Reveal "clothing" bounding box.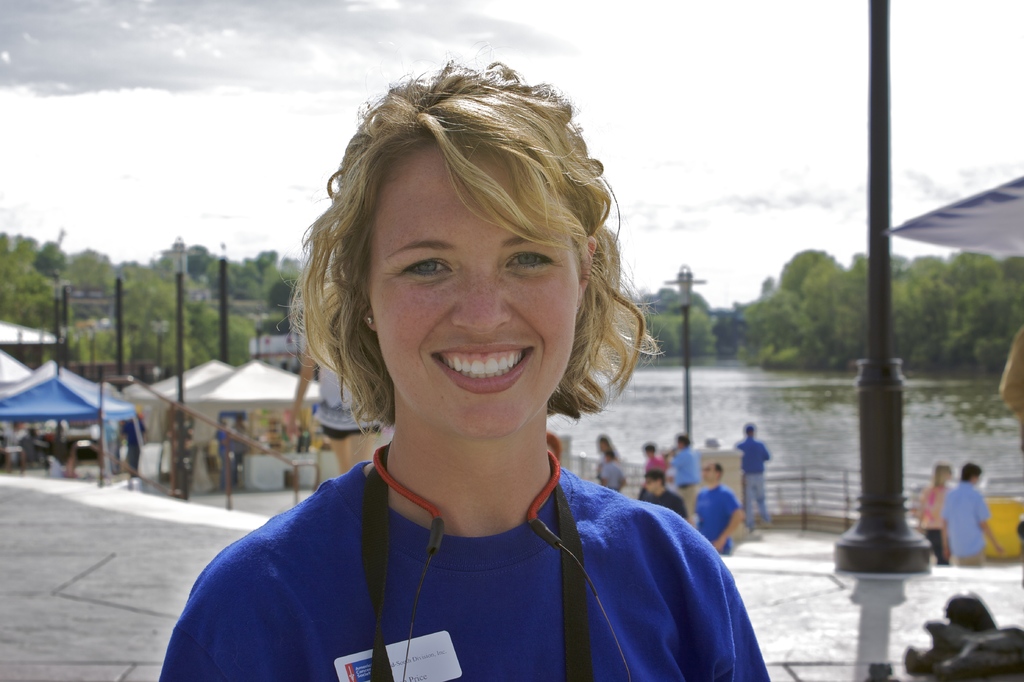
Revealed: (913, 479, 950, 564).
